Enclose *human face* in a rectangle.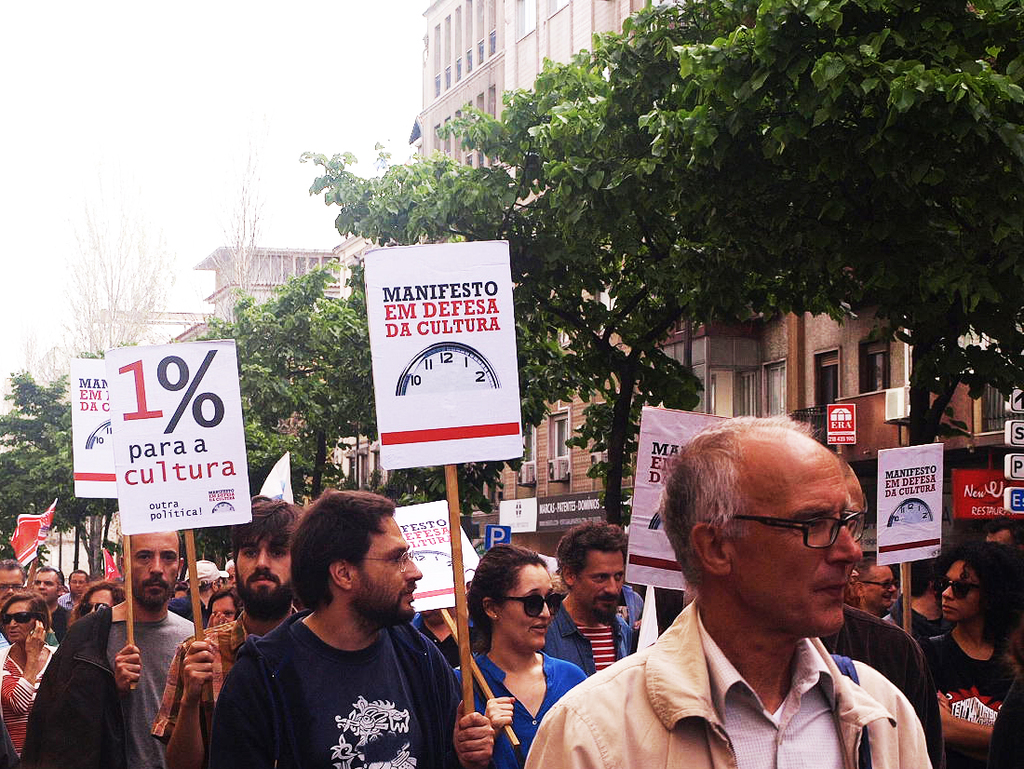
detection(571, 552, 622, 618).
